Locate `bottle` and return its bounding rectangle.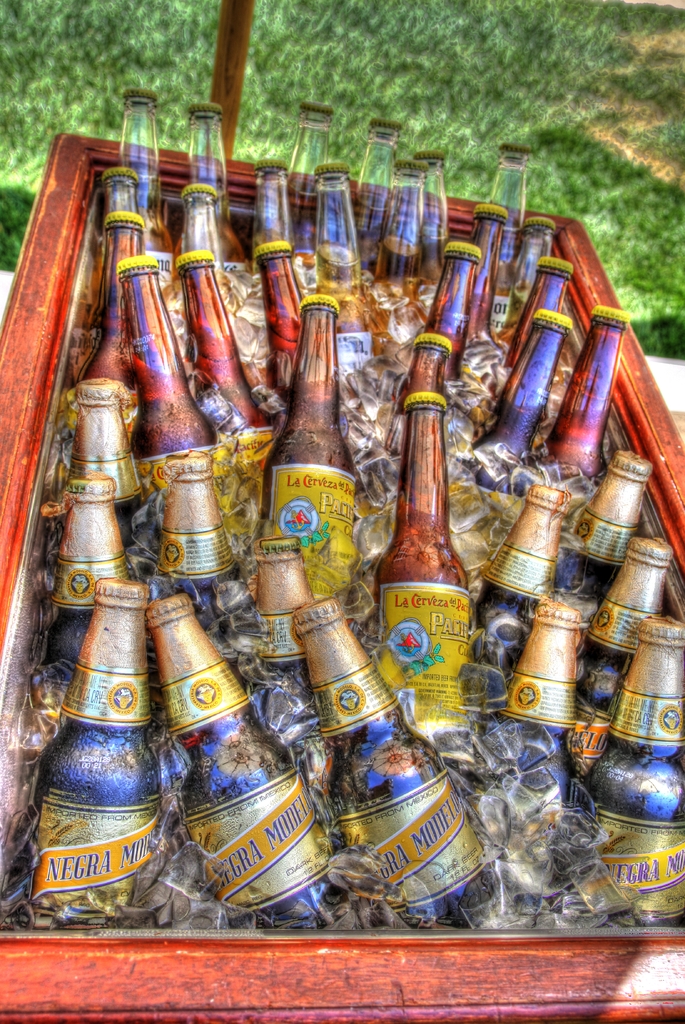
pyautogui.locateOnScreen(550, 449, 651, 635).
